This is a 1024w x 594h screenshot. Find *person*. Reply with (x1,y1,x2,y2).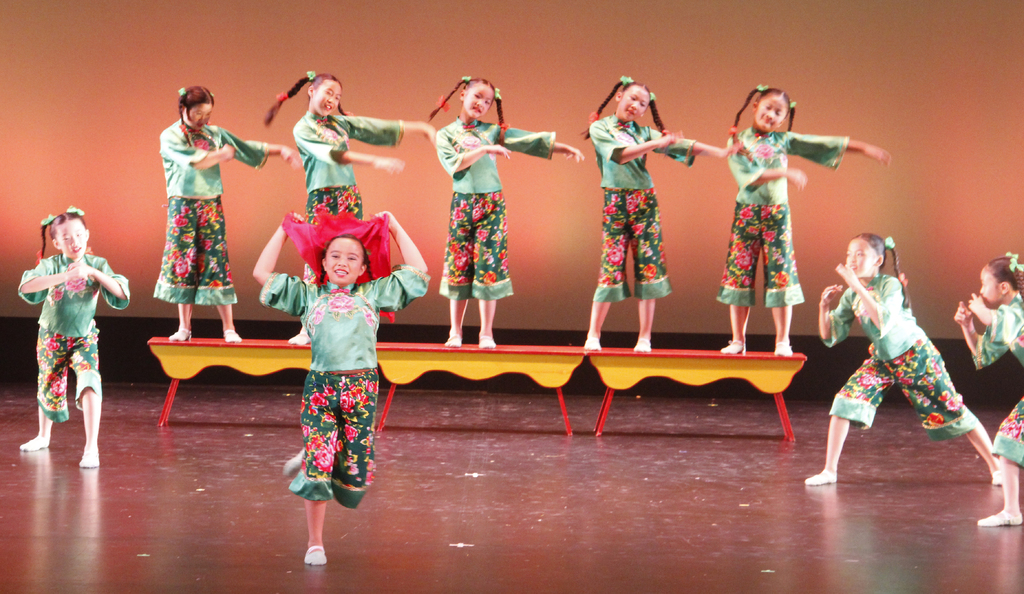
(950,250,1023,524).
